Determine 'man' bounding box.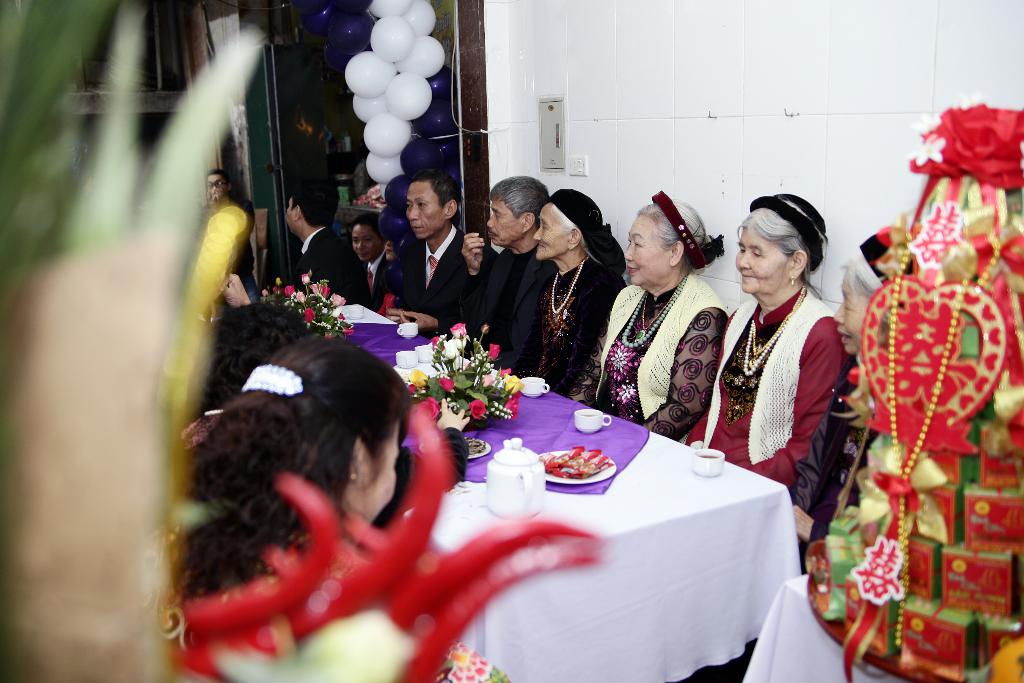
Determined: bbox=(282, 168, 368, 303).
